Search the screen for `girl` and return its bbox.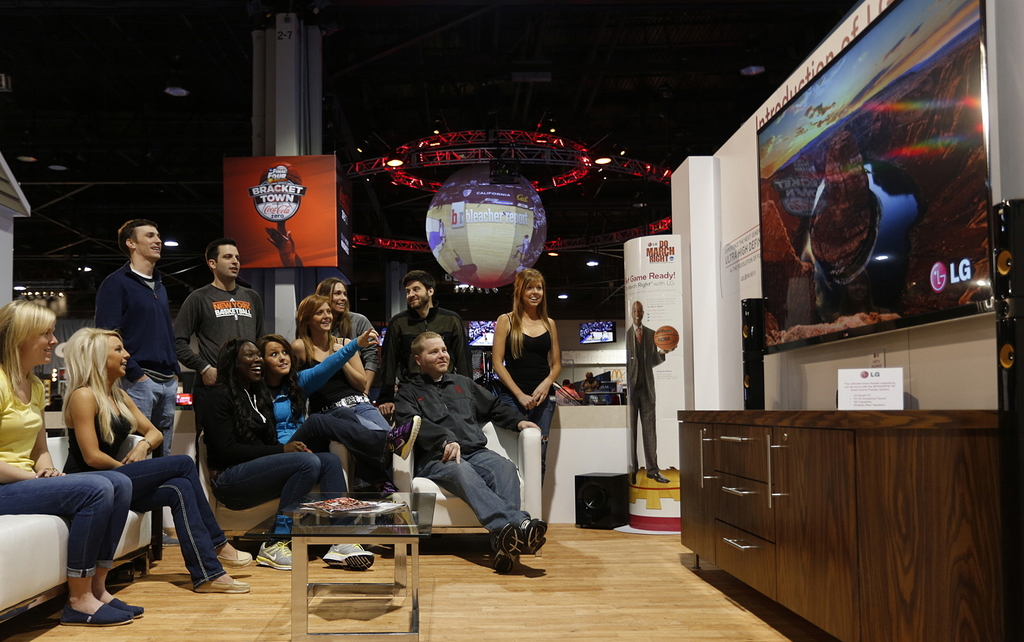
Found: box(204, 342, 374, 572).
